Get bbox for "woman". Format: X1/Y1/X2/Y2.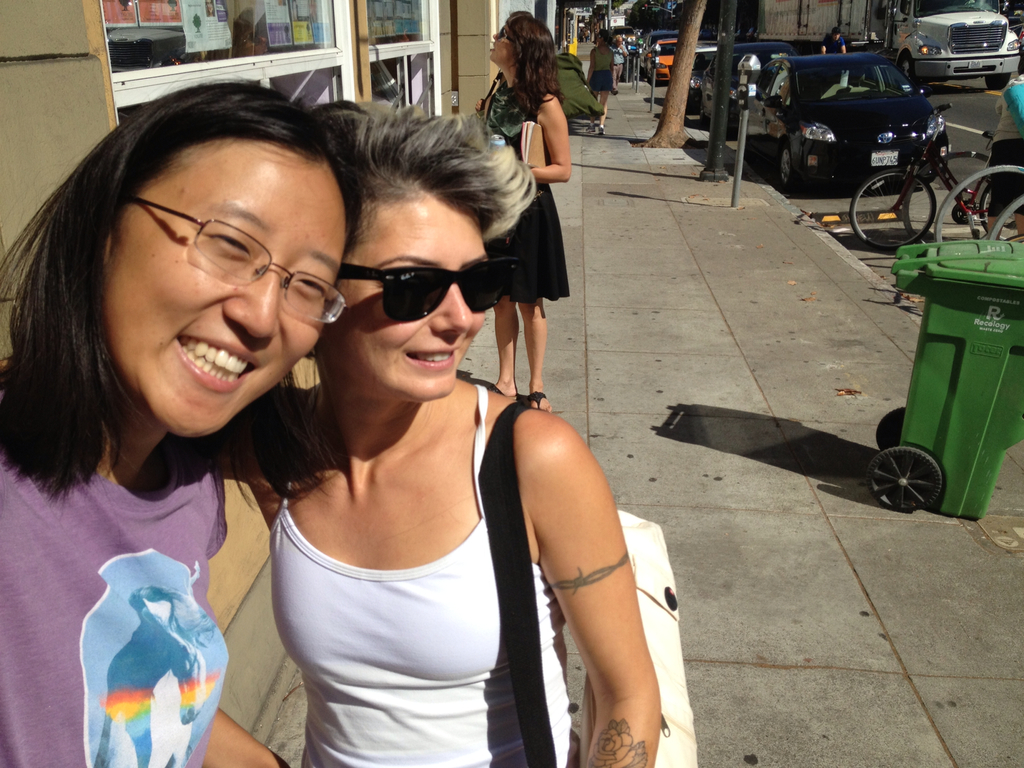
0/78/376/767.
